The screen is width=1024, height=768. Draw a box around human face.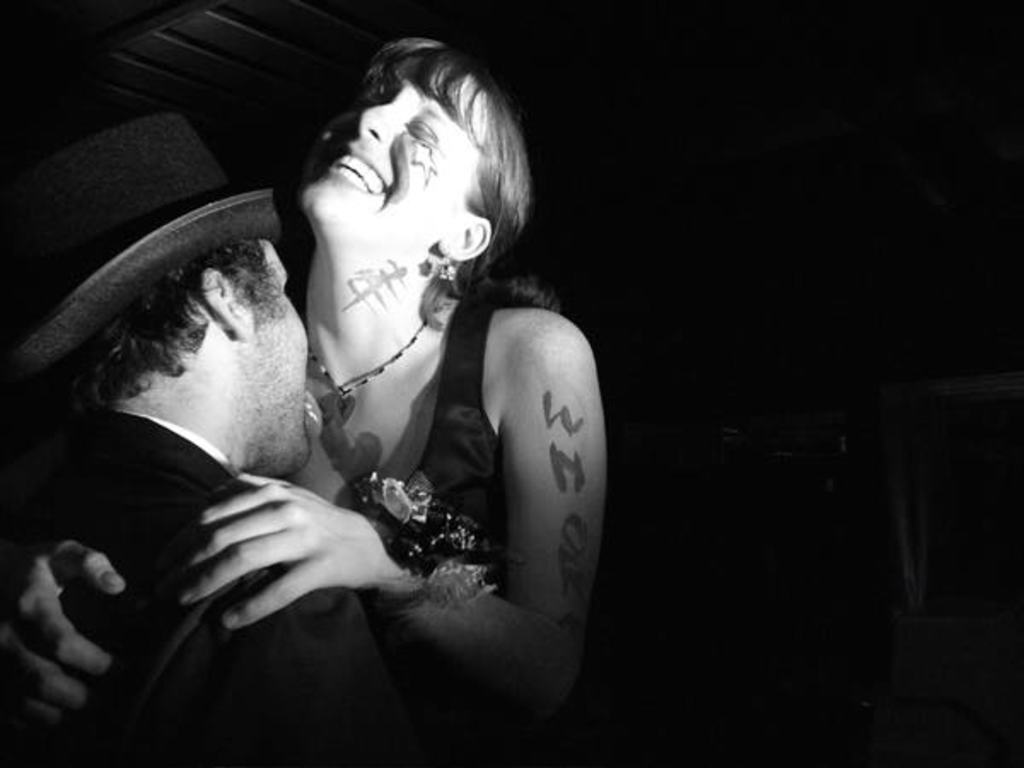
box=[299, 53, 463, 222].
